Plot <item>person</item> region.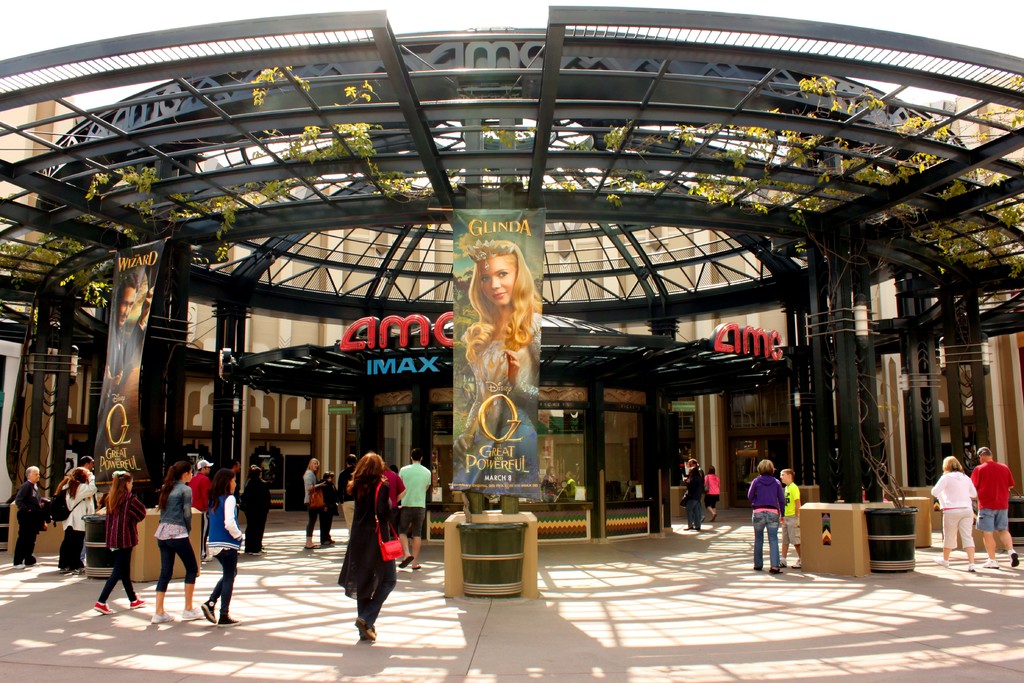
Plotted at {"left": 100, "top": 474, "right": 141, "bottom": 619}.
